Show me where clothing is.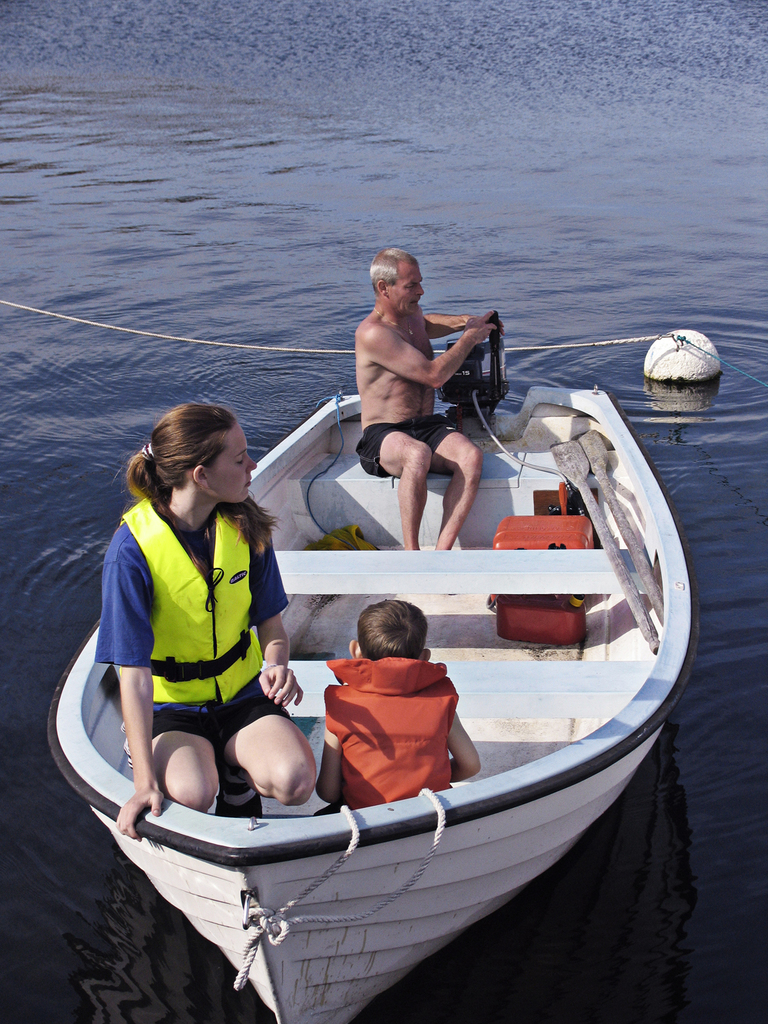
clothing is at [x1=95, y1=494, x2=288, y2=777].
